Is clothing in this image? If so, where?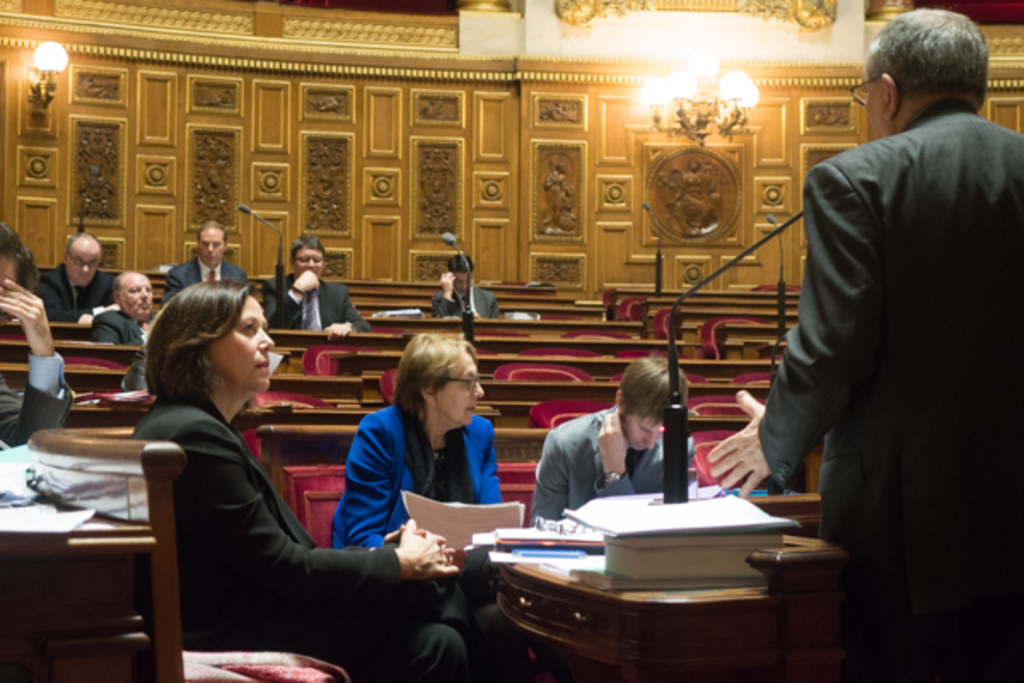
Yes, at crop(430, 280, 500, 319).
